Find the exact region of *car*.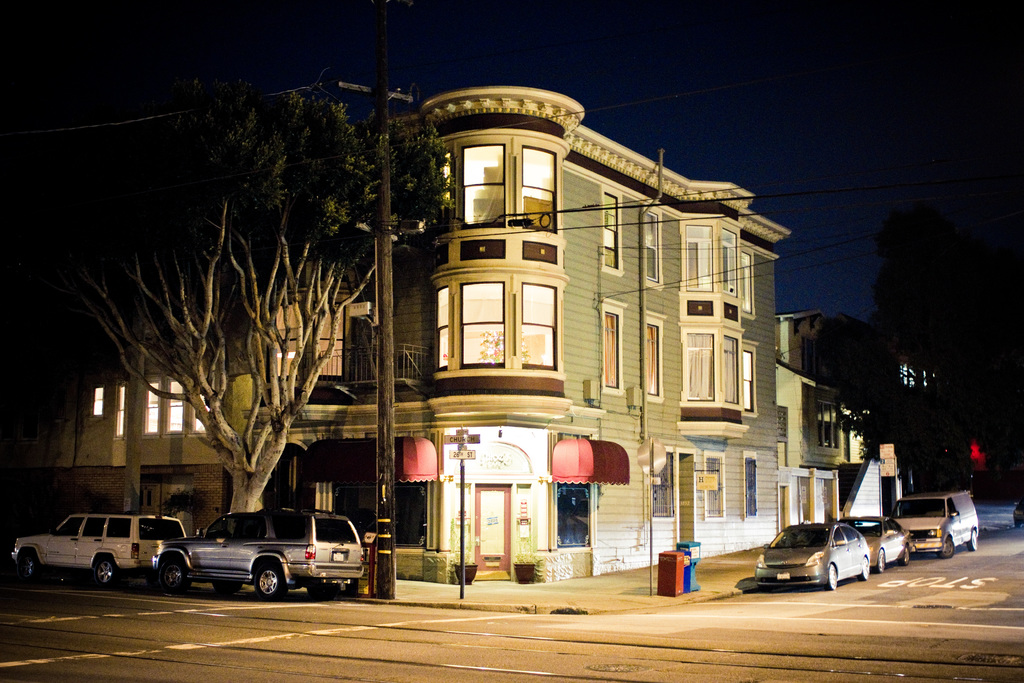
Exact region: region(850, 513, 915, 576).
